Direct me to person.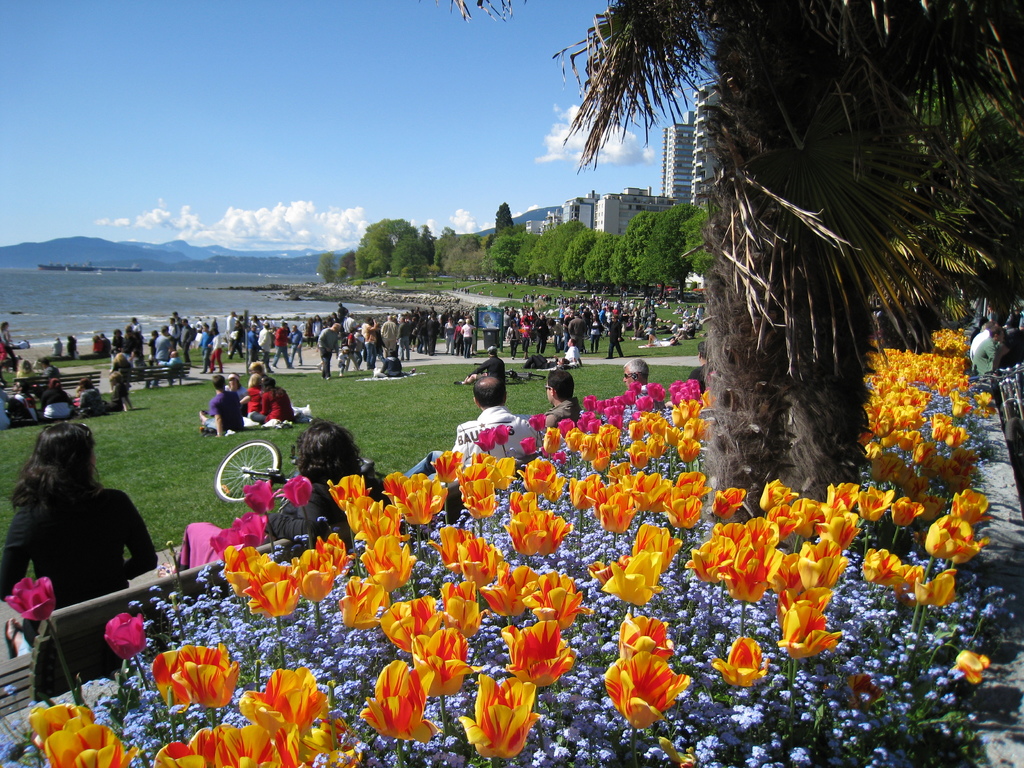
Direction: crop(15, 410, 141, 674).
